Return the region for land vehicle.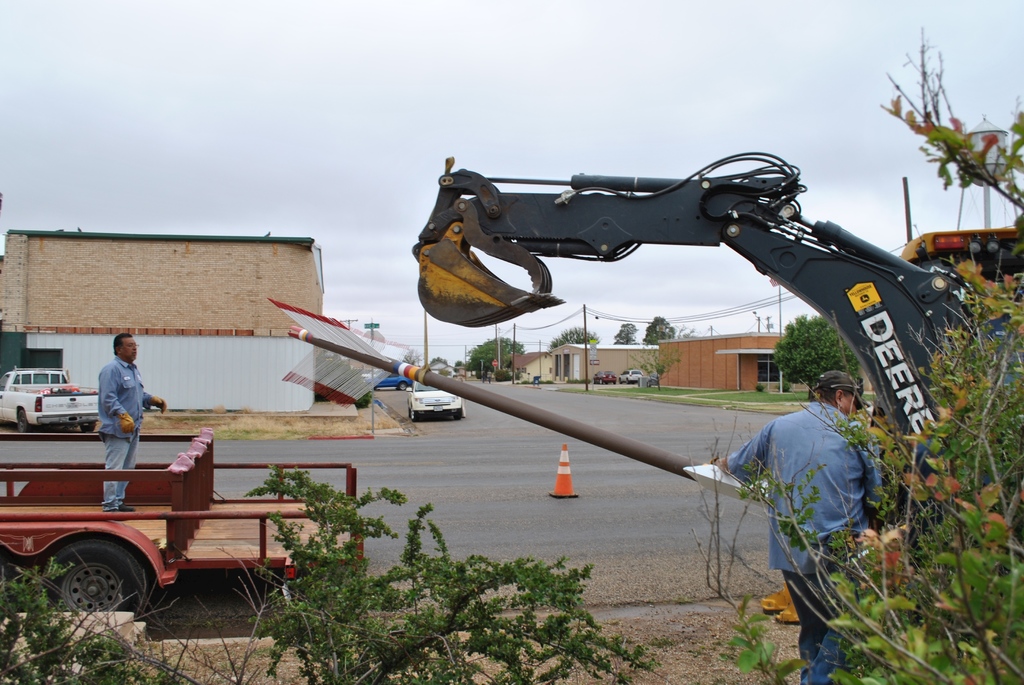
[x1=0, y1=430, x2=371, y2=625].
